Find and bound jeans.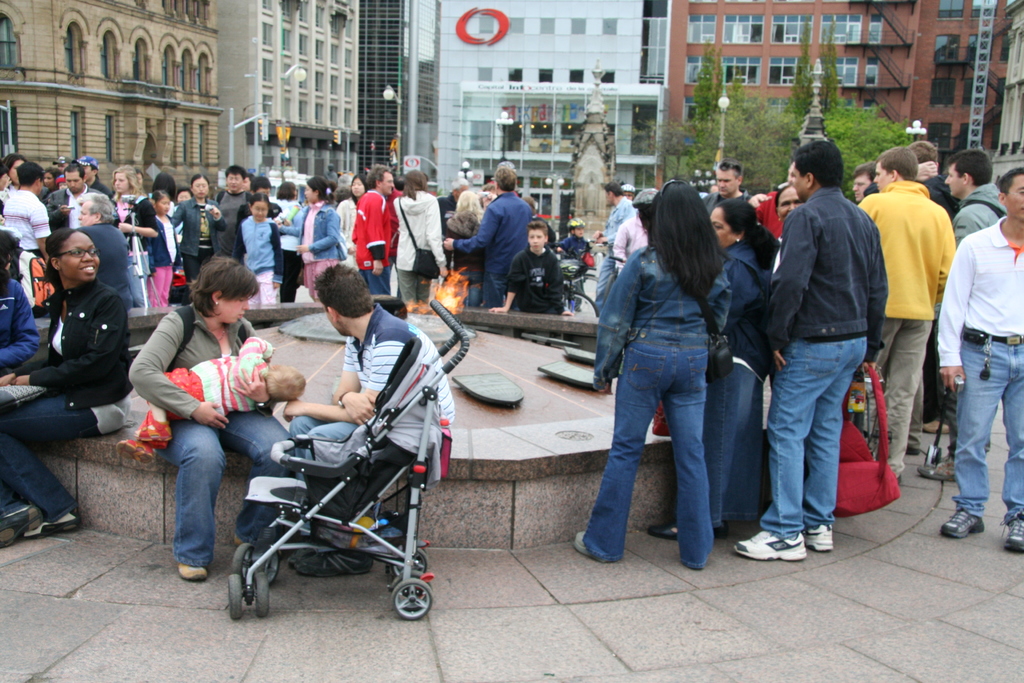
Bound: 159:411:294:567.
